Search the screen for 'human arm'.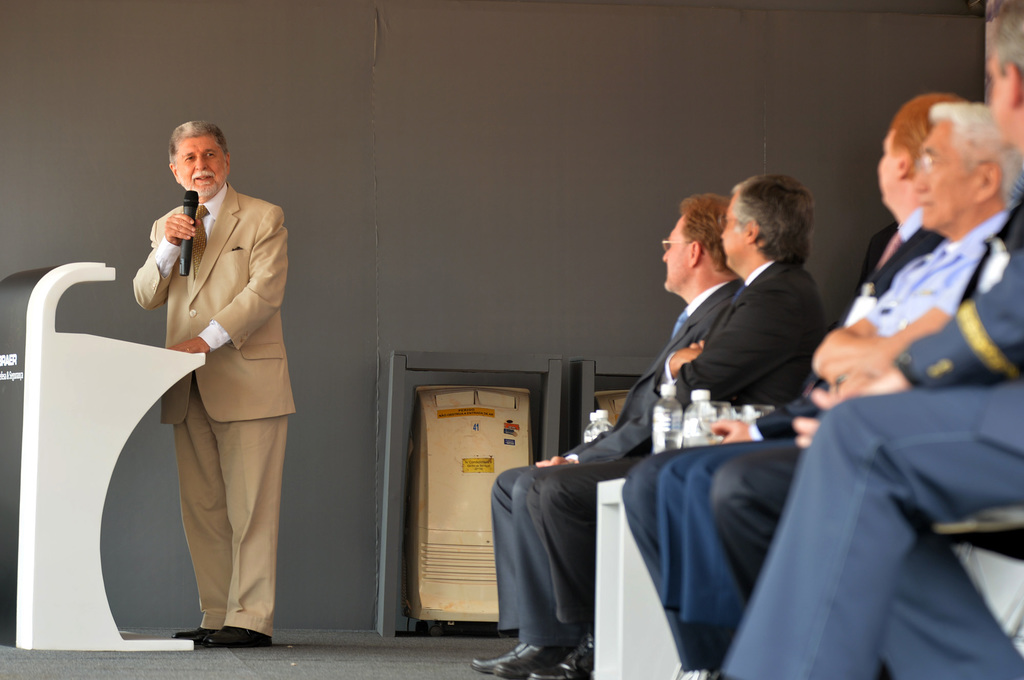
Found at region(708, 405, 824, 448).
